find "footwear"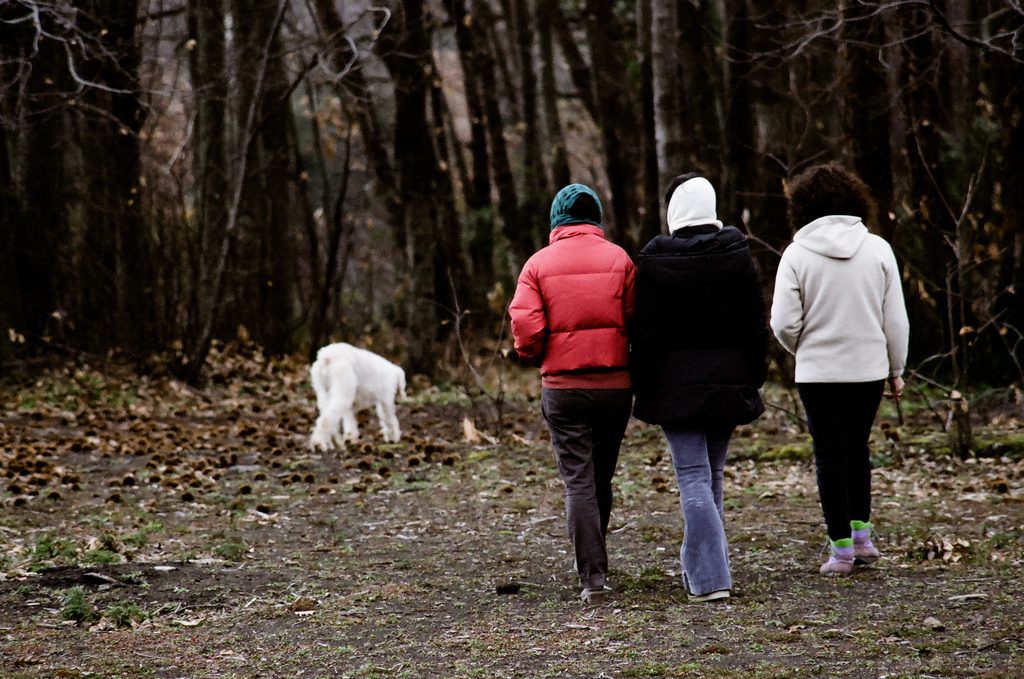
rect(688, 587, 731, 603)
